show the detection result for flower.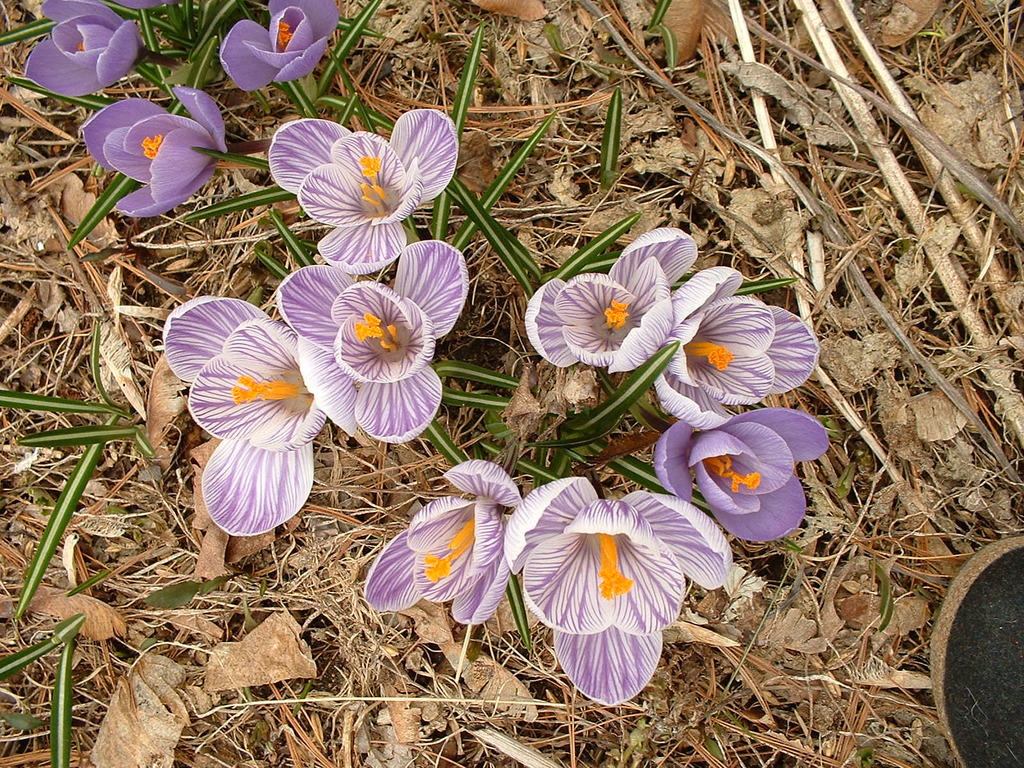
652 404 837 536.
